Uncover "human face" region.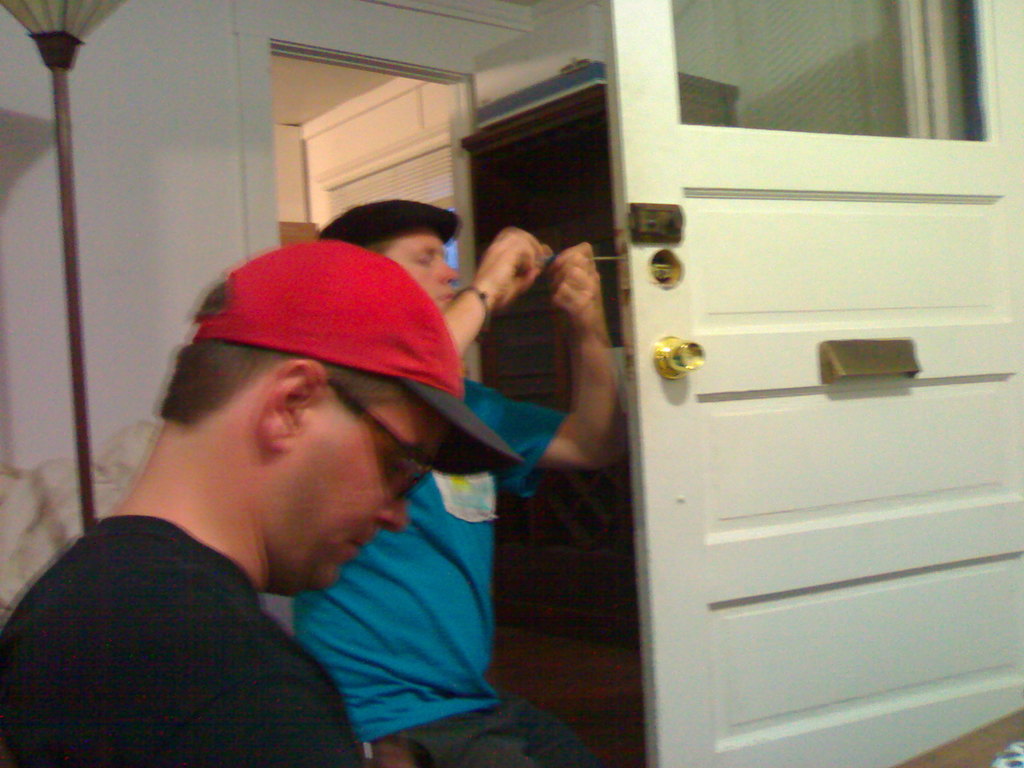
Uncovered: detection(289, 401, 453, 598).
